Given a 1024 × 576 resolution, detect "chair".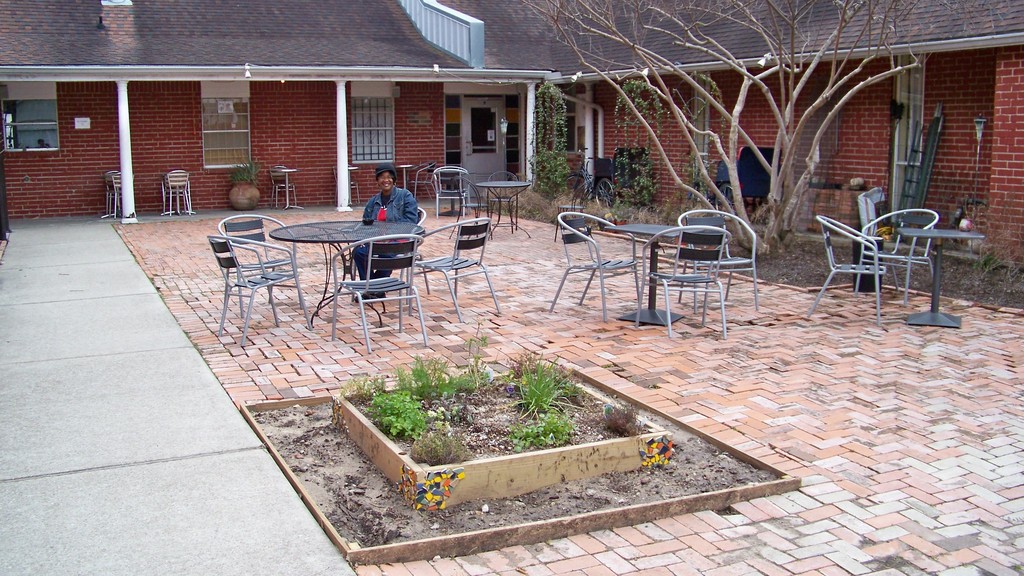
x1=429 y1=159 x2=476 y2=212.
